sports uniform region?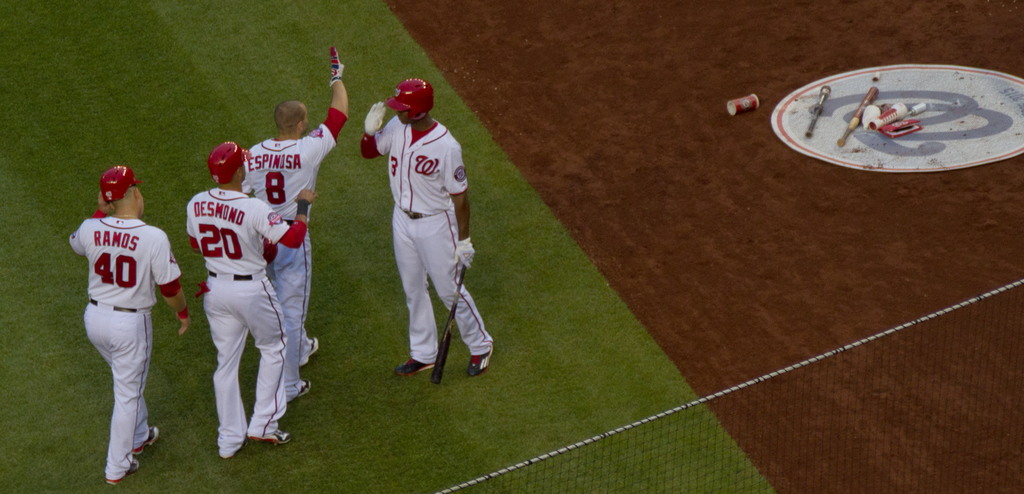
<box>360,83,500,370</box>
